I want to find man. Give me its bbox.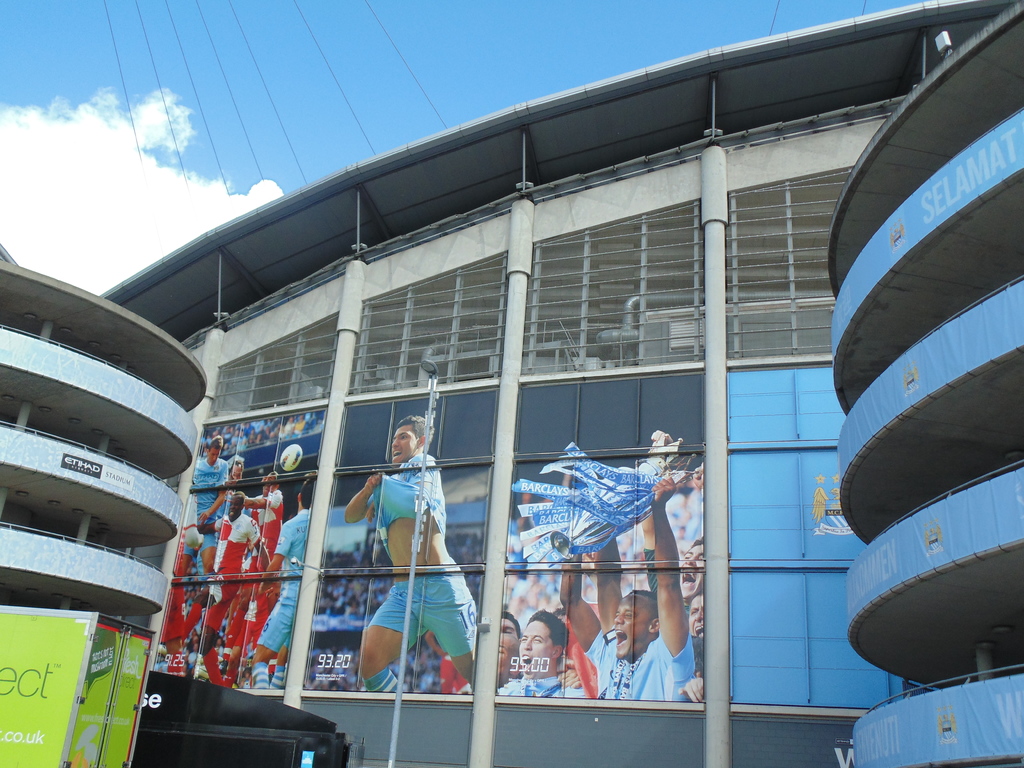
[x1=253, y1=471, x2=282, y2=611].
